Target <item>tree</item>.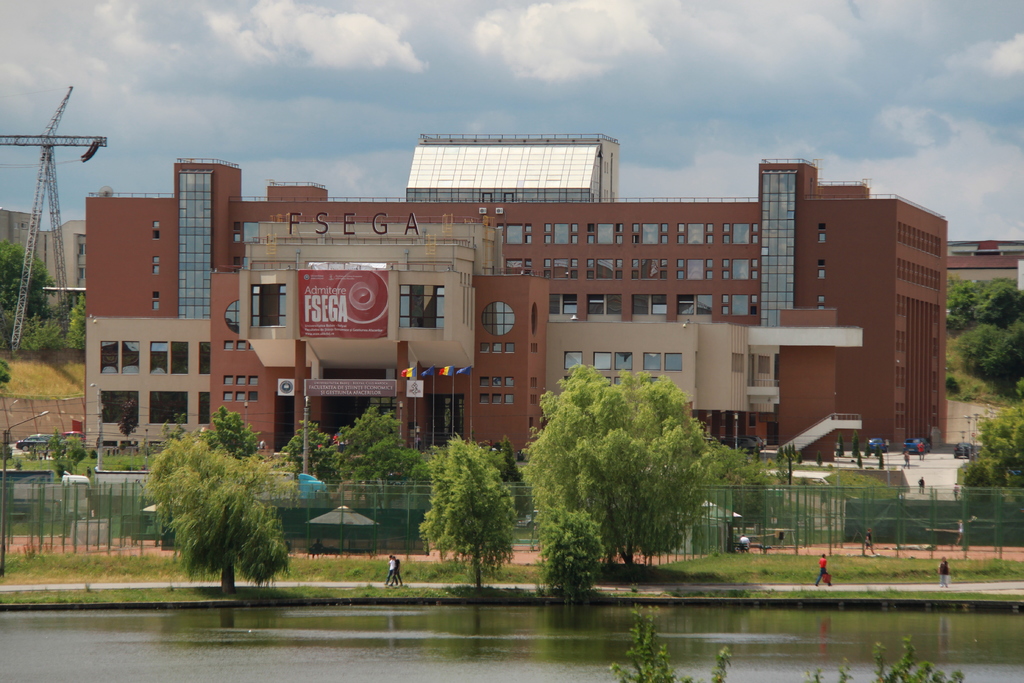
Target region: rect(411, 439, 520, 590).
